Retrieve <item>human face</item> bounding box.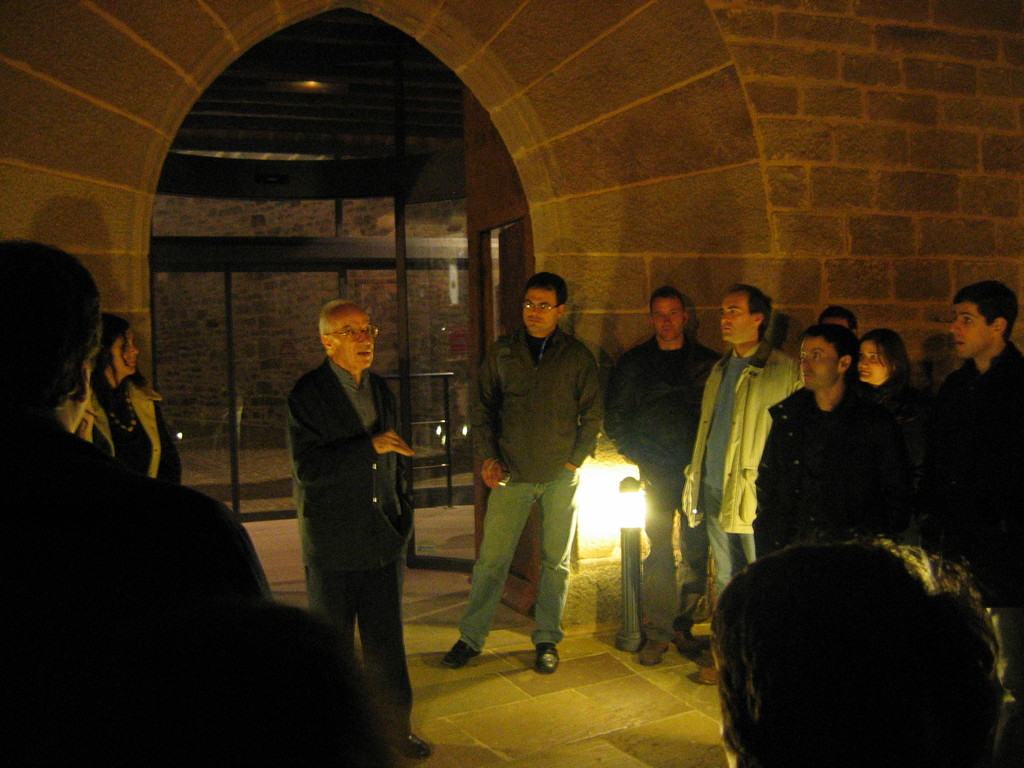
Bounding box: [800, 339, 841, 388].
